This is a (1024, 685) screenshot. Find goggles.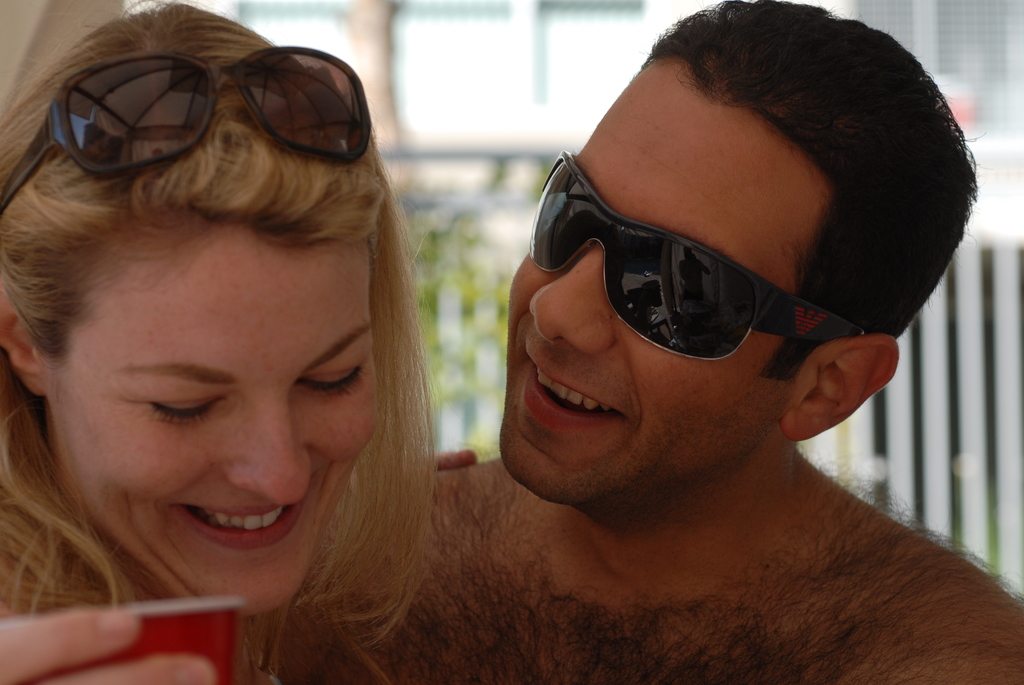
Bounding box: [26,42,394,192].
